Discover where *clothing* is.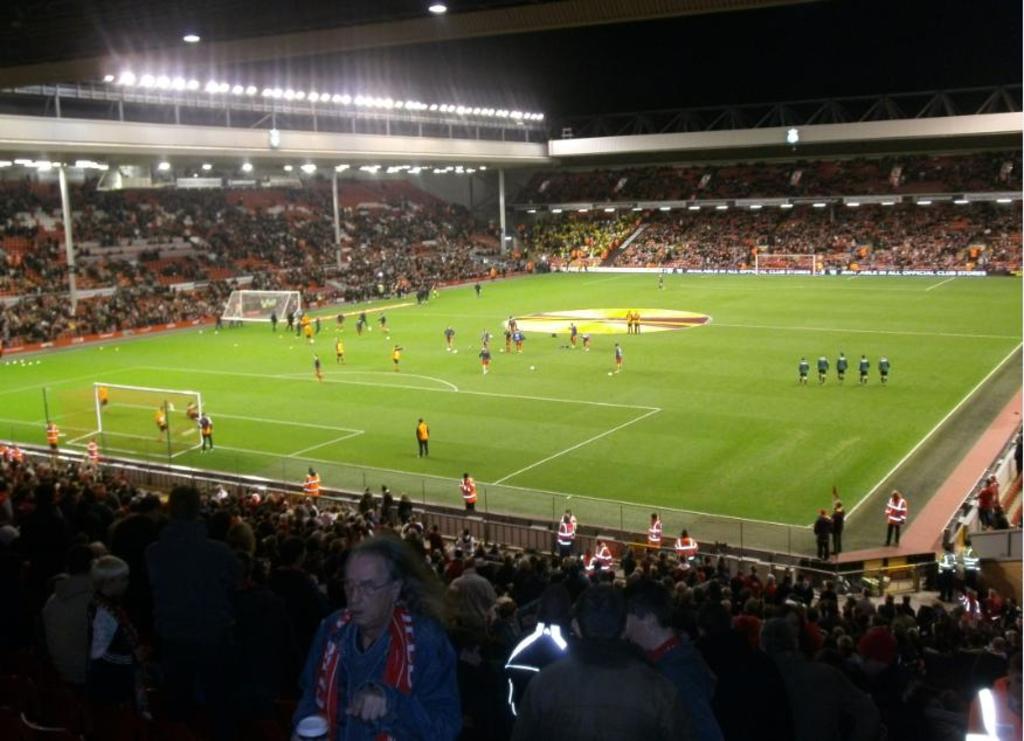
Discovered at [left=624, top=314, right=631, bottom=333].
